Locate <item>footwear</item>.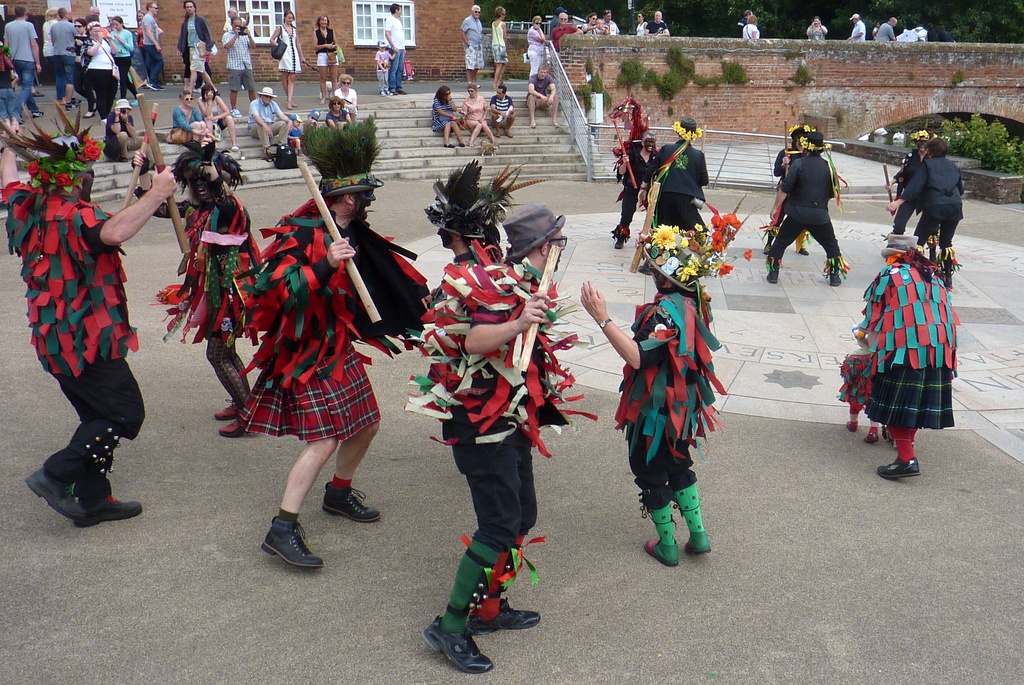
Bounding box: 65/99/80/109.
